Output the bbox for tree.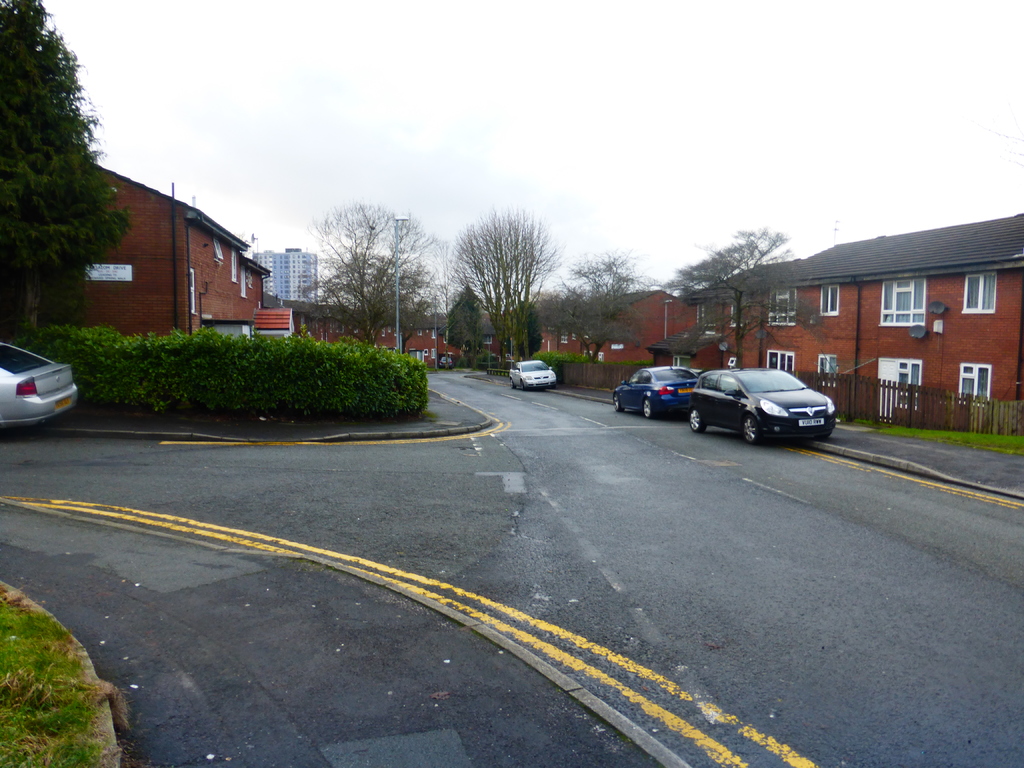
x1=450, y1=208, x2=556, y2=380.
